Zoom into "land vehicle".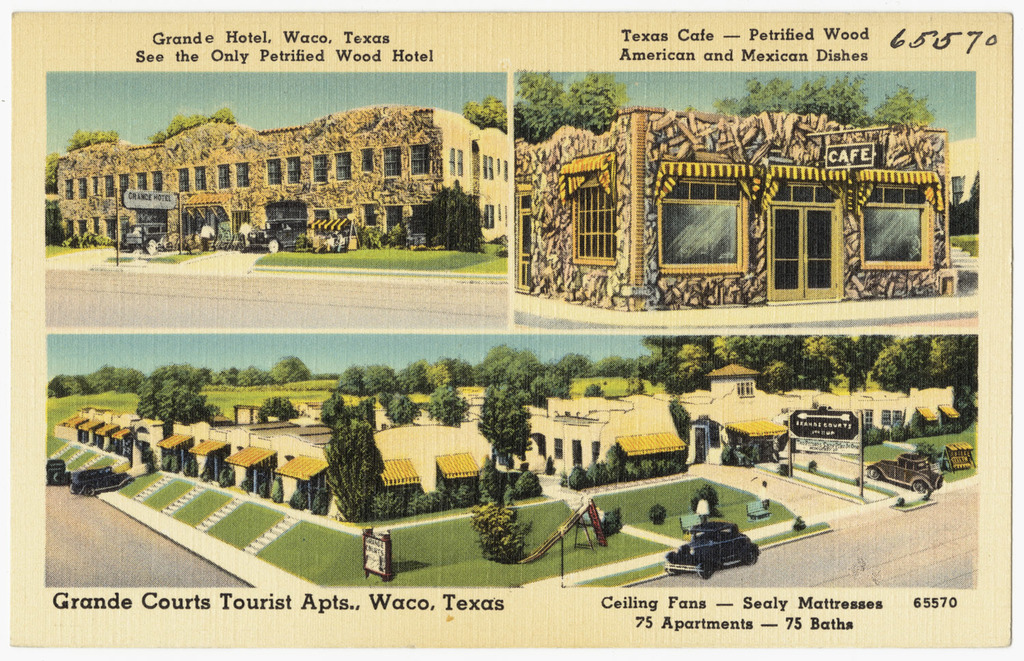
Zoom target: 664,520,760,580.
